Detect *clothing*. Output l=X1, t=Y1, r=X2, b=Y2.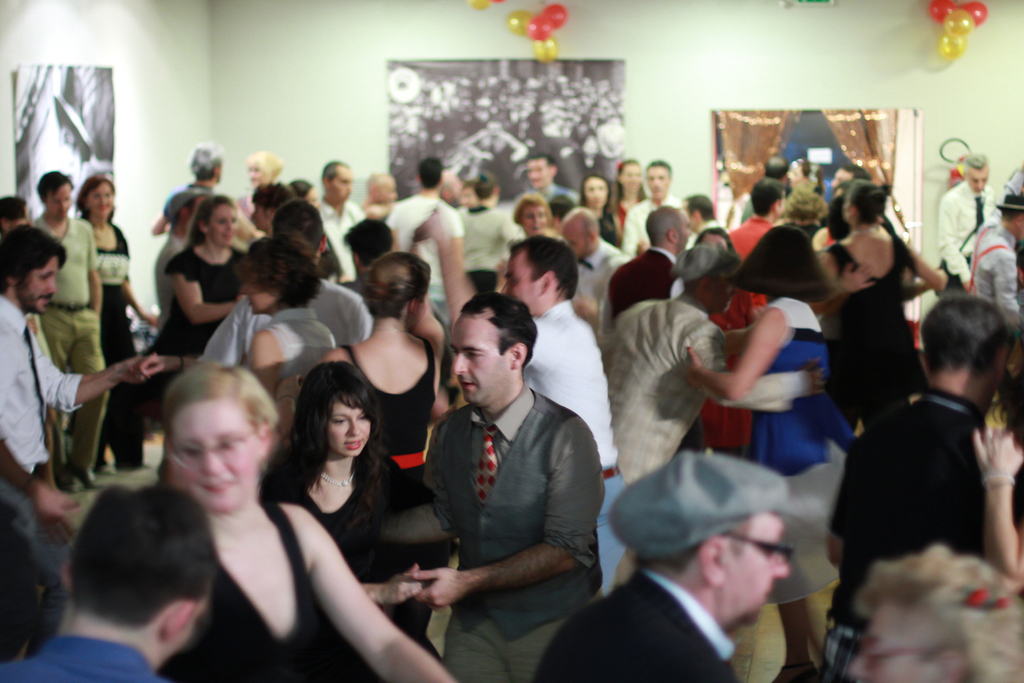
l=590, t=247, r=682, b=304.
